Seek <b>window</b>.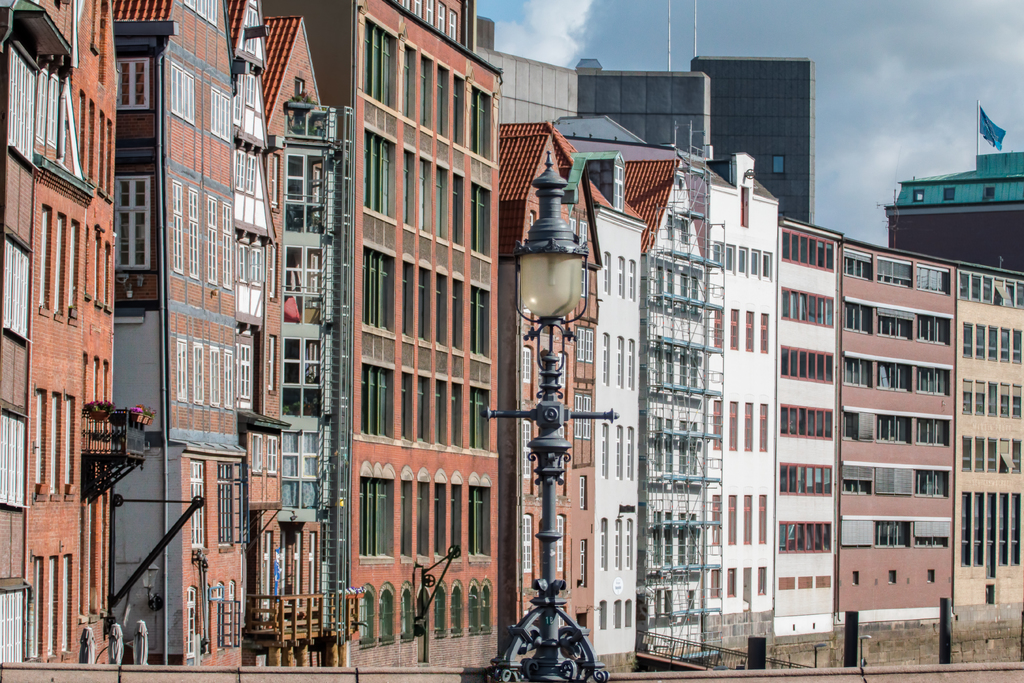
bbox=[872, 309, 912, 345].
